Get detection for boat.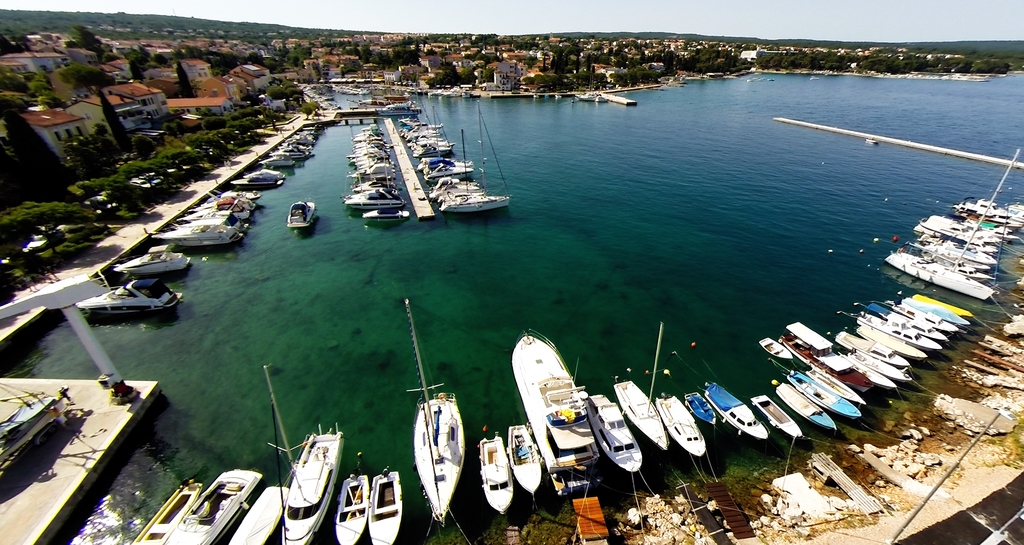
Detection: 705 381 770 441.
